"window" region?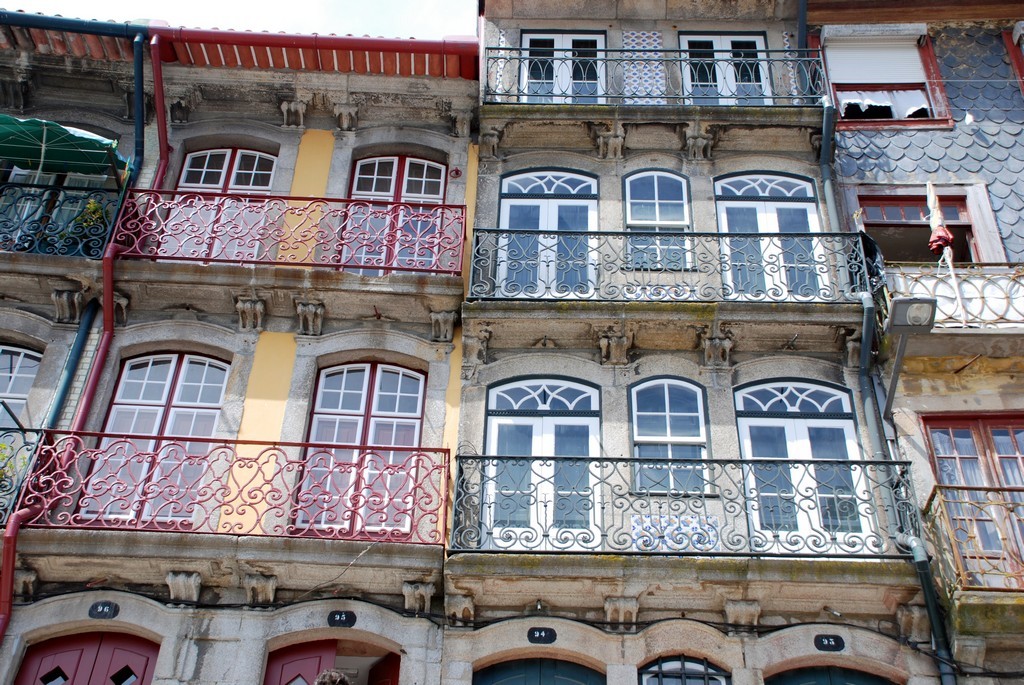
bbox=[153, 151, 277, 260]
